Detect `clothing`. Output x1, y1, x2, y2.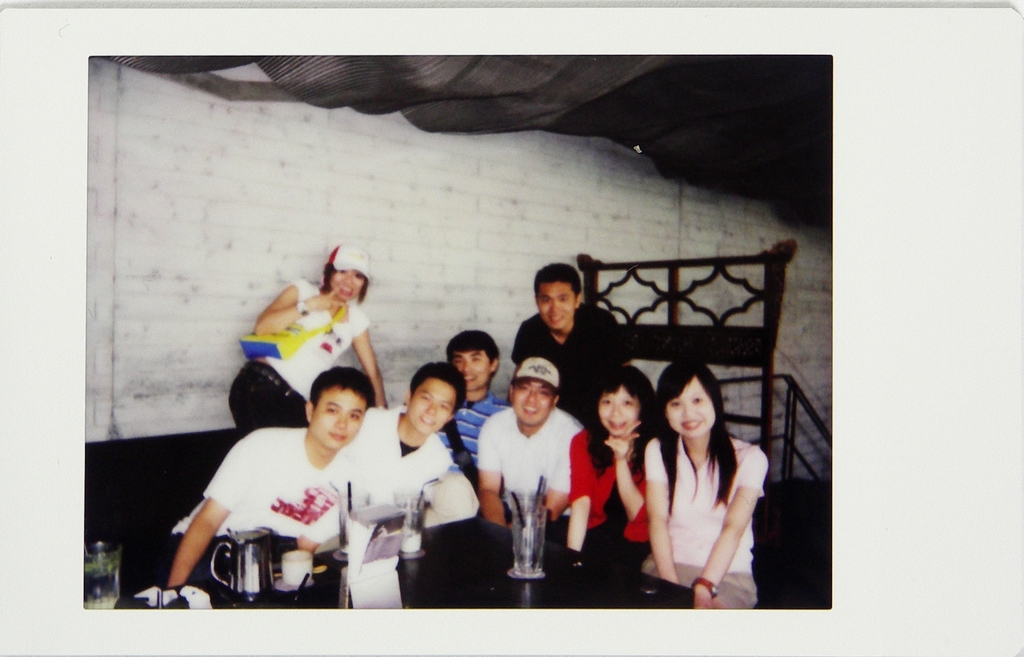
643, 430, 769, 611.
